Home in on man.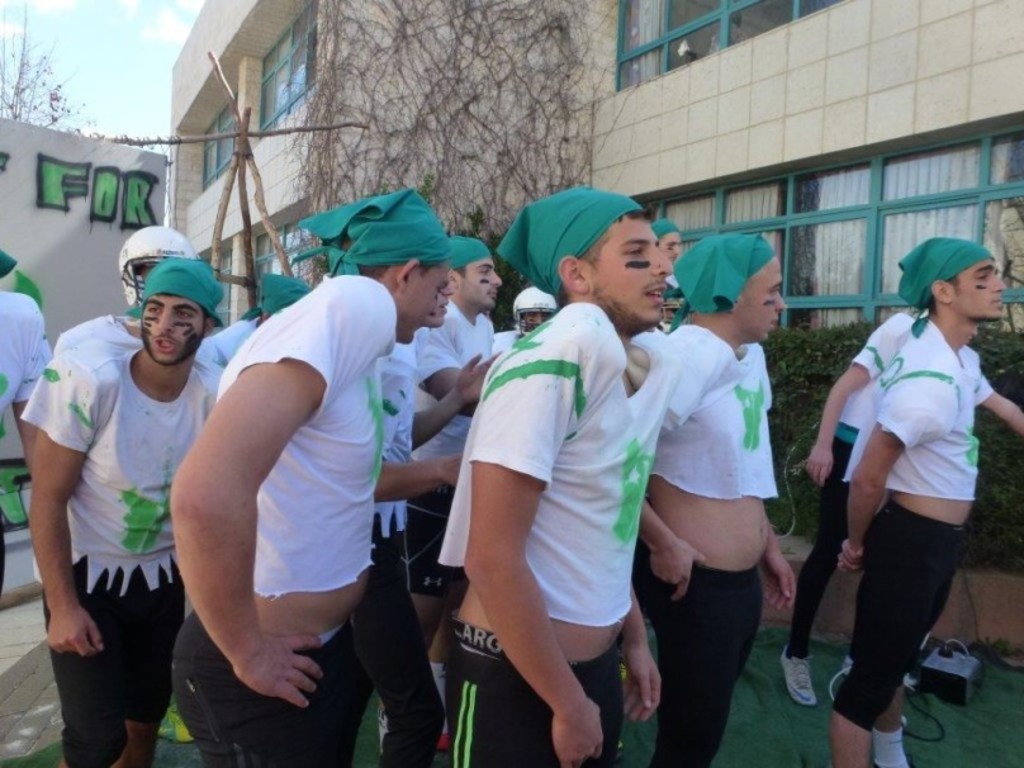
Homed in at [left=840, top=237, right=1023, bottom=767].
